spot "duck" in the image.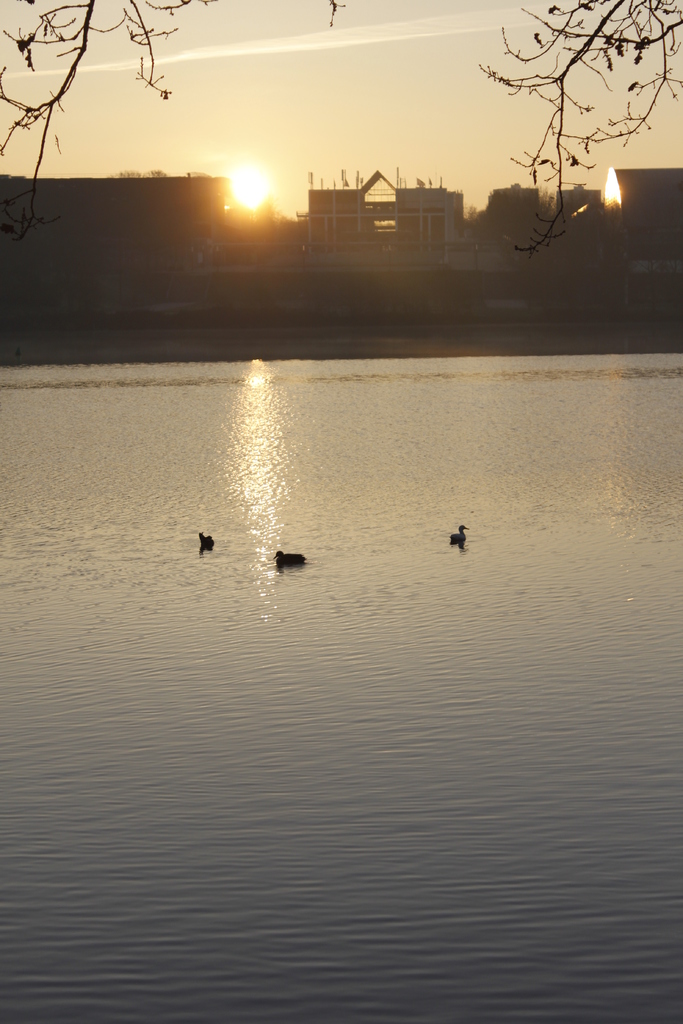
"duck" found at bbox=[450, 524, 467, 544].
